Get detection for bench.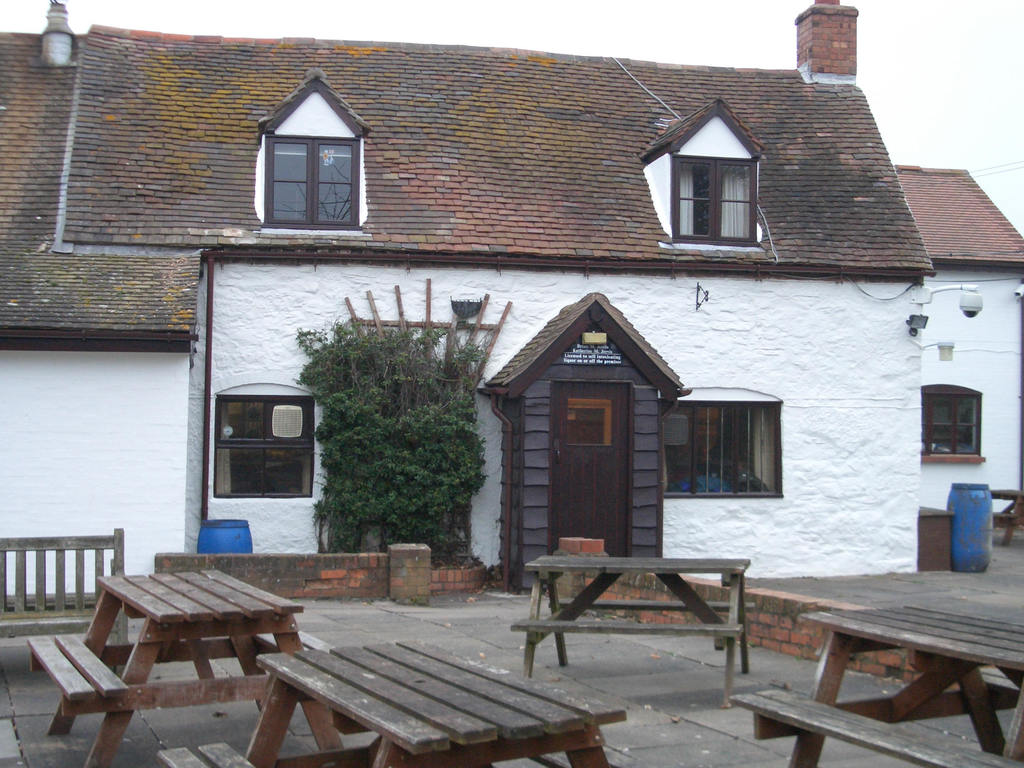
Detection: {"x1": 7, "y1": 511, "x2": 282, "y2": 759}.
